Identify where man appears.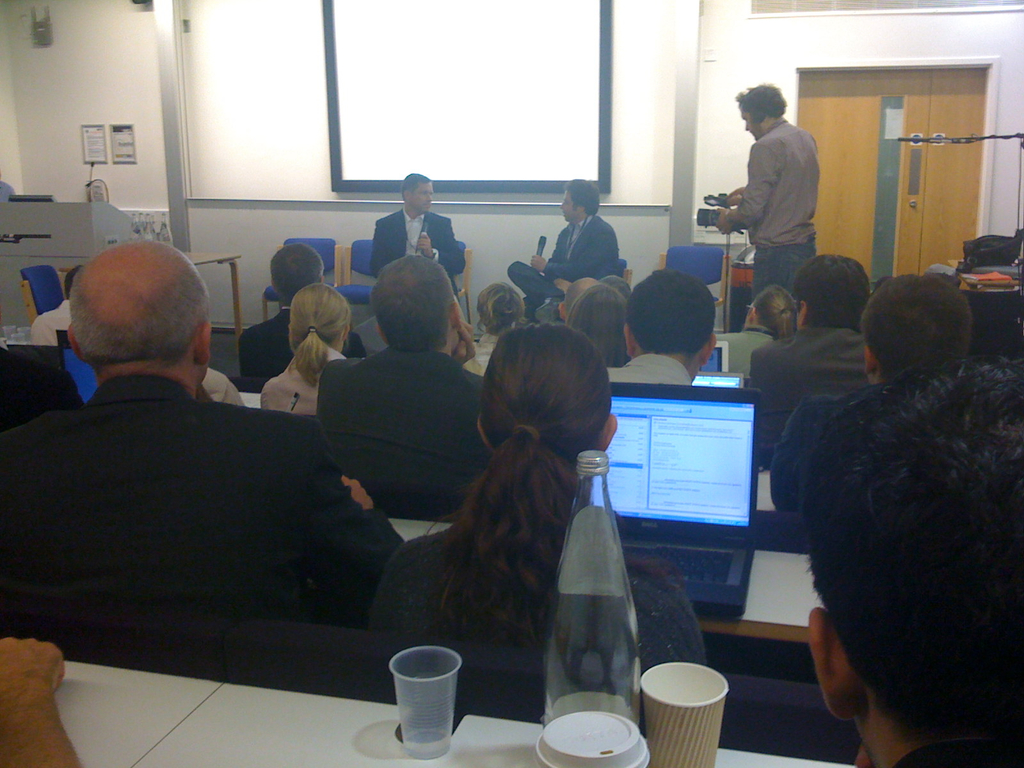
Appears at bbox=(28, 266, 86, 349).
